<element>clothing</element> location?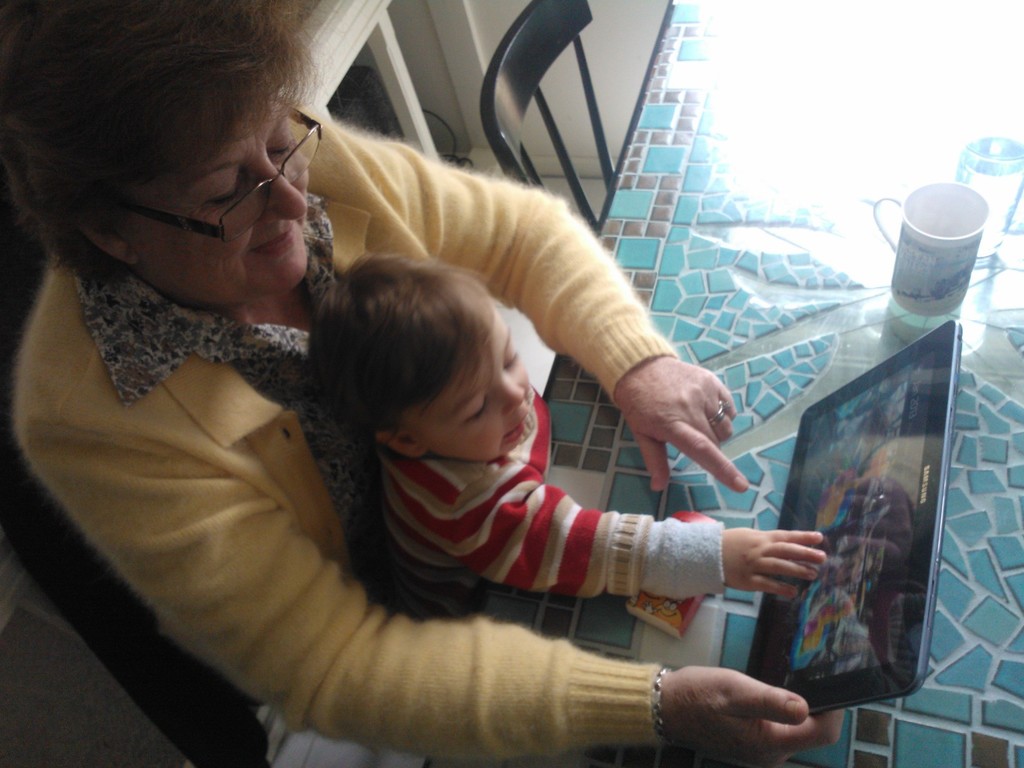
bbox=(374, 383, 731, 621)
